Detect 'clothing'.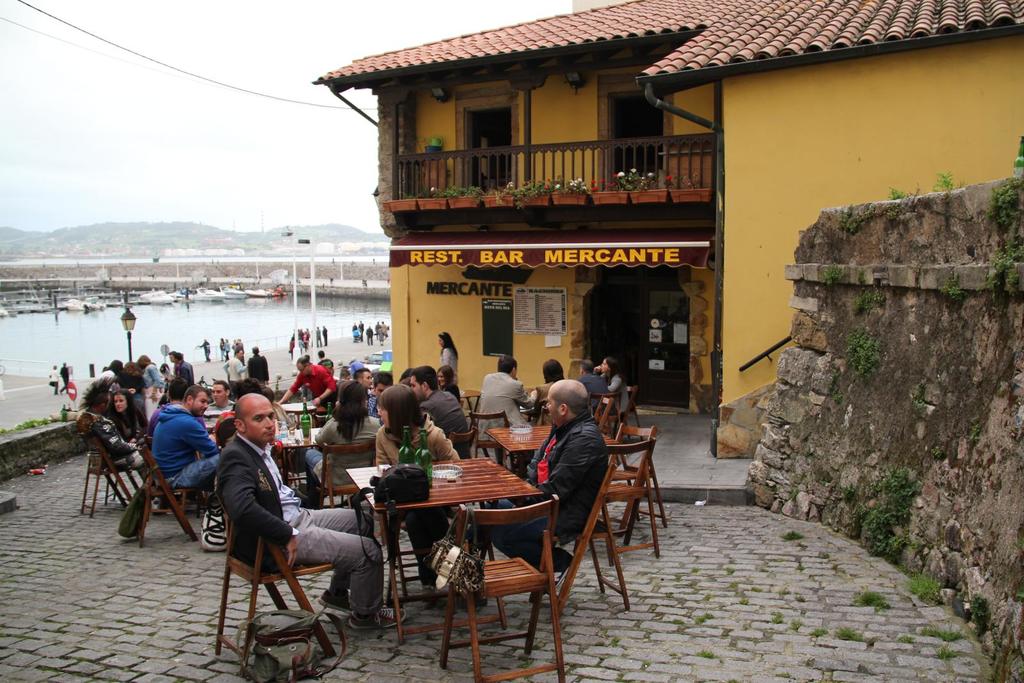
Detected at x1=151 y1=399 x2=227 y2=488.
